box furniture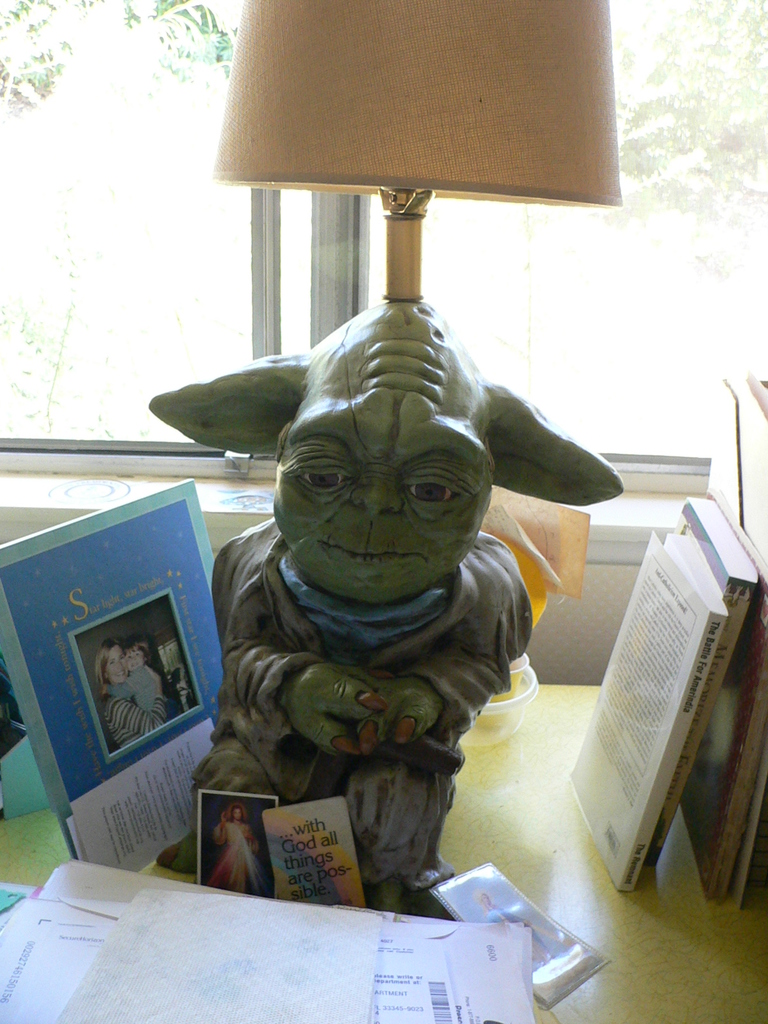
{"left": 0, "top": 681, "right": 767, "bottom": 1023}
